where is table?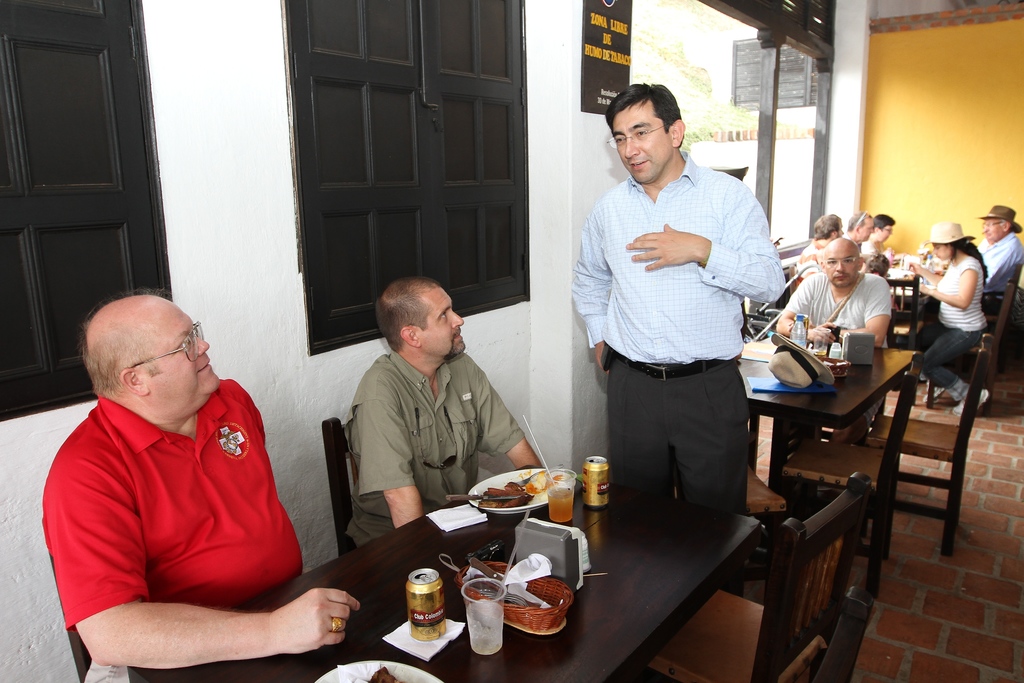
880/266/926/306.
